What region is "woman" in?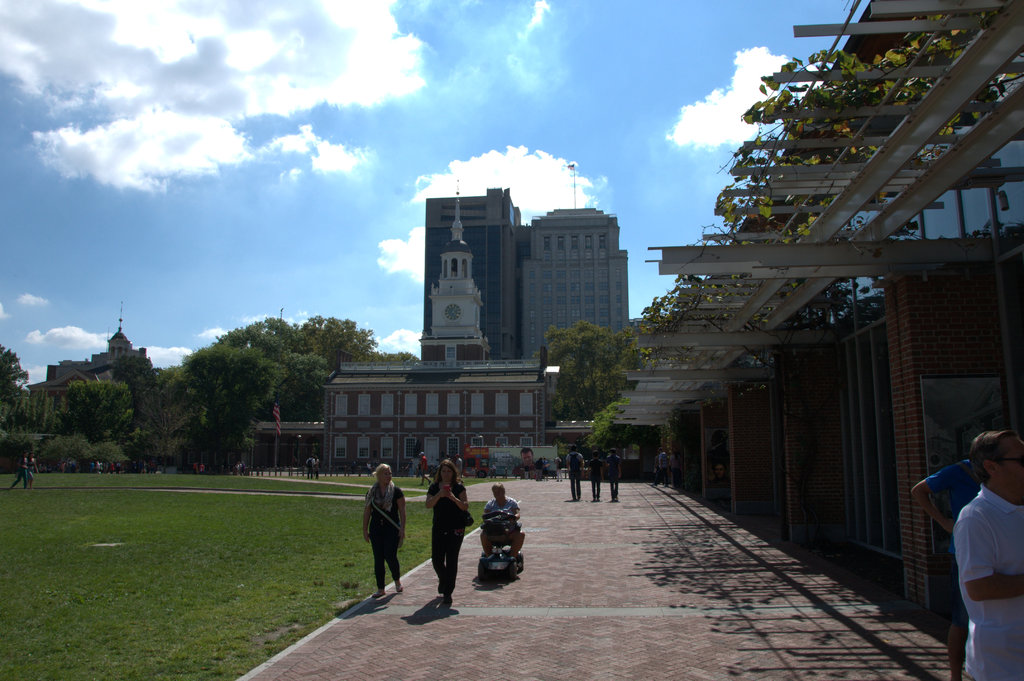
bbox(355, 461, 399, 604).
